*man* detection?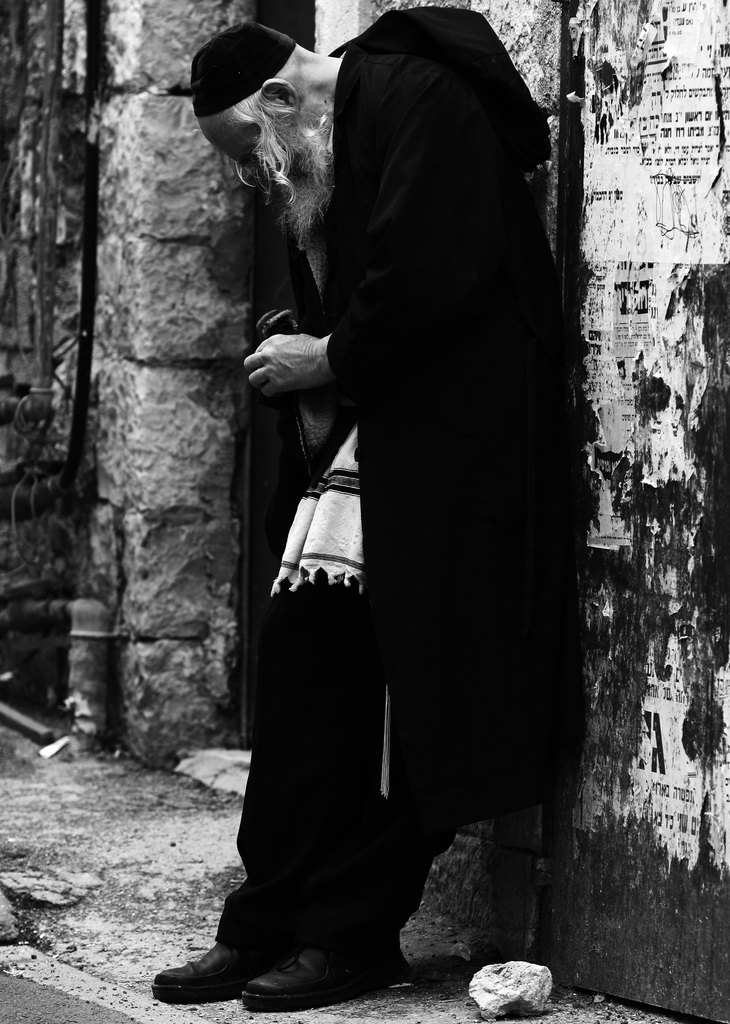
left=152, top=13, right=539, bottom=1016
